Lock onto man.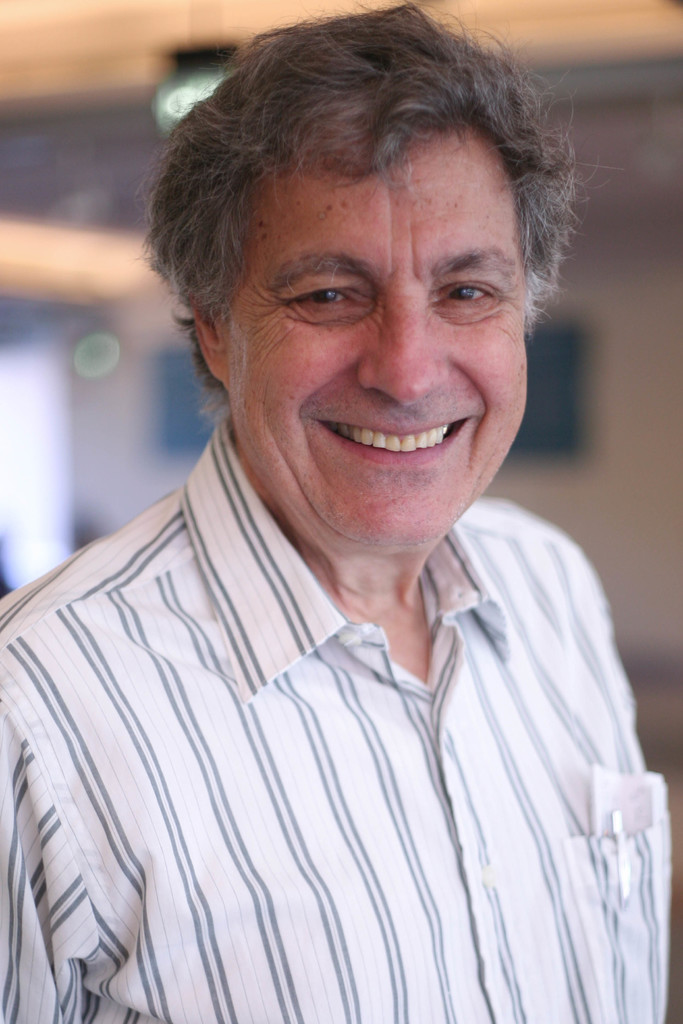
Locked: 0 0 676 1023.
